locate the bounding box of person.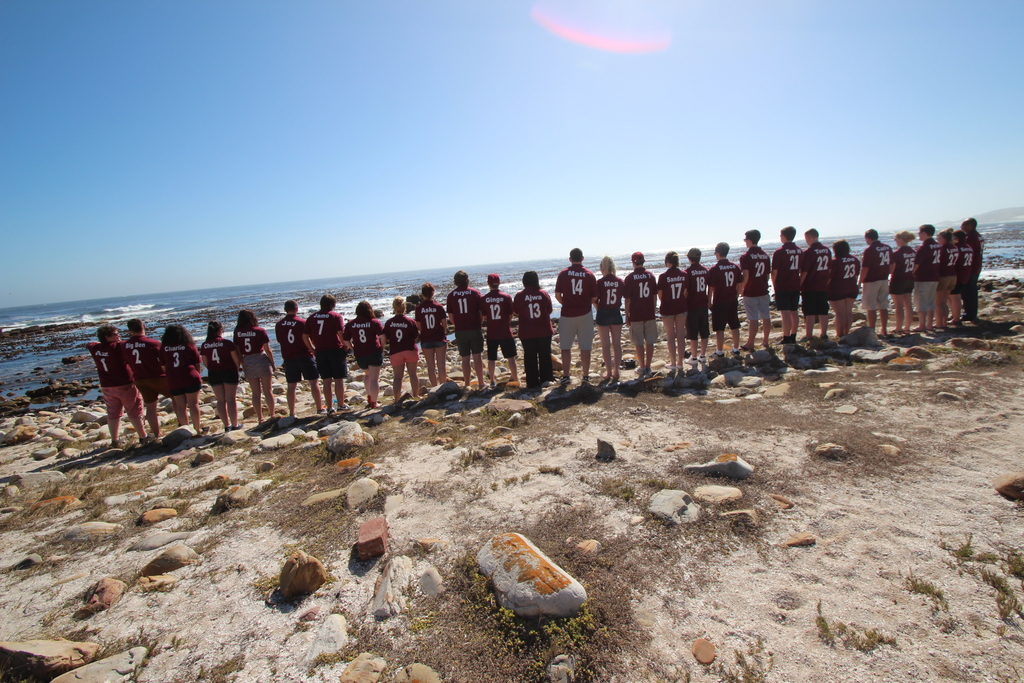
Bounding box: left=915, top=221, right=943, bottom=332.
